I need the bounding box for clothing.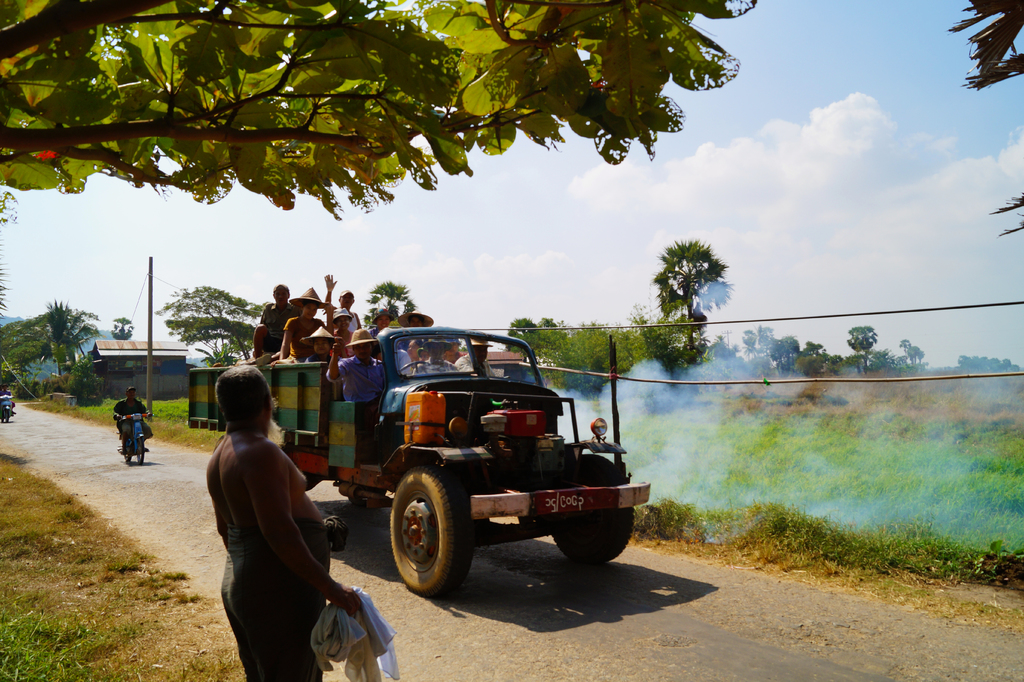
Here it is: rect(116, 396, 152, 436).
